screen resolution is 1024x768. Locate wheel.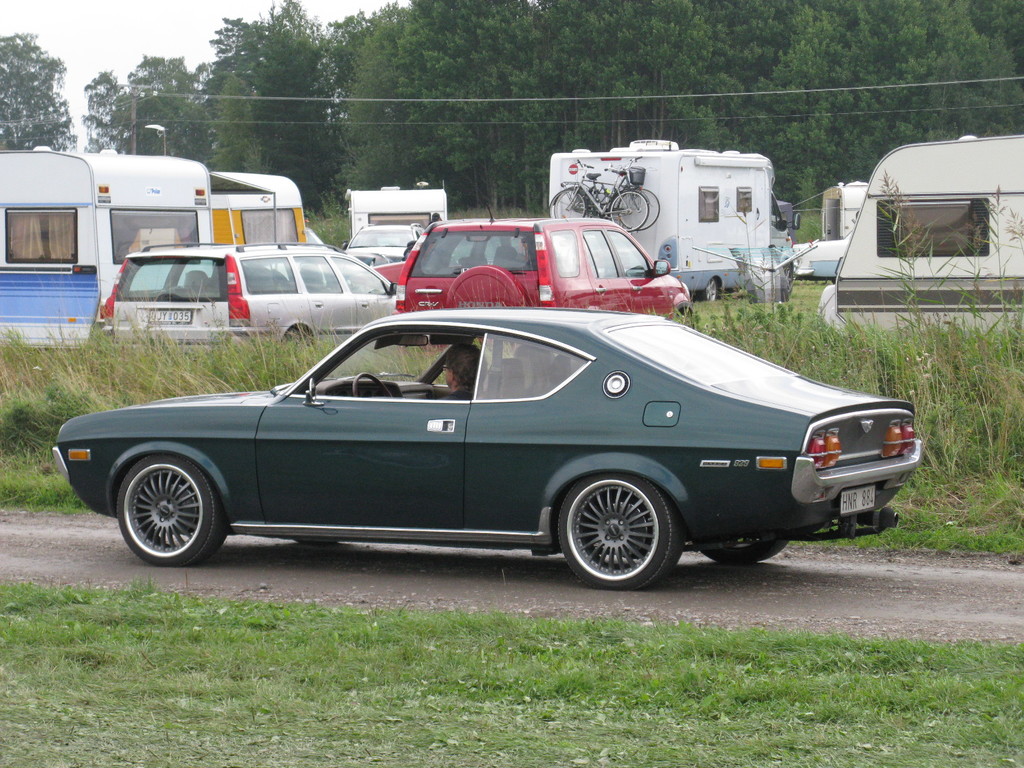
547, 189, 588, 217.
